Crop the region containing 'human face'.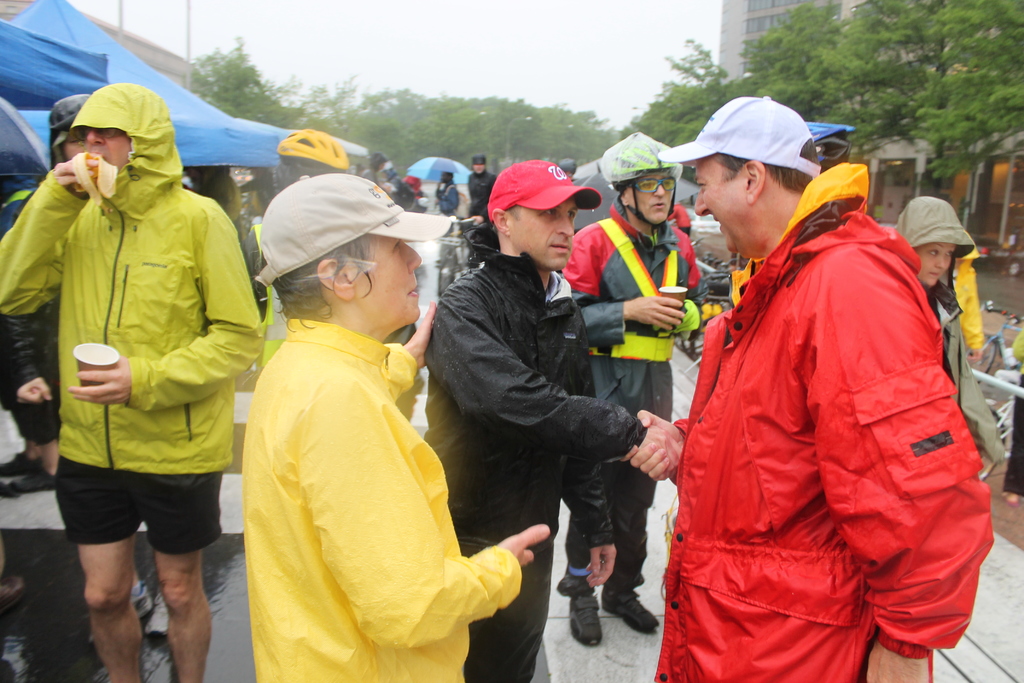
Crop region: l=509, t=197, r=575, b=270.
